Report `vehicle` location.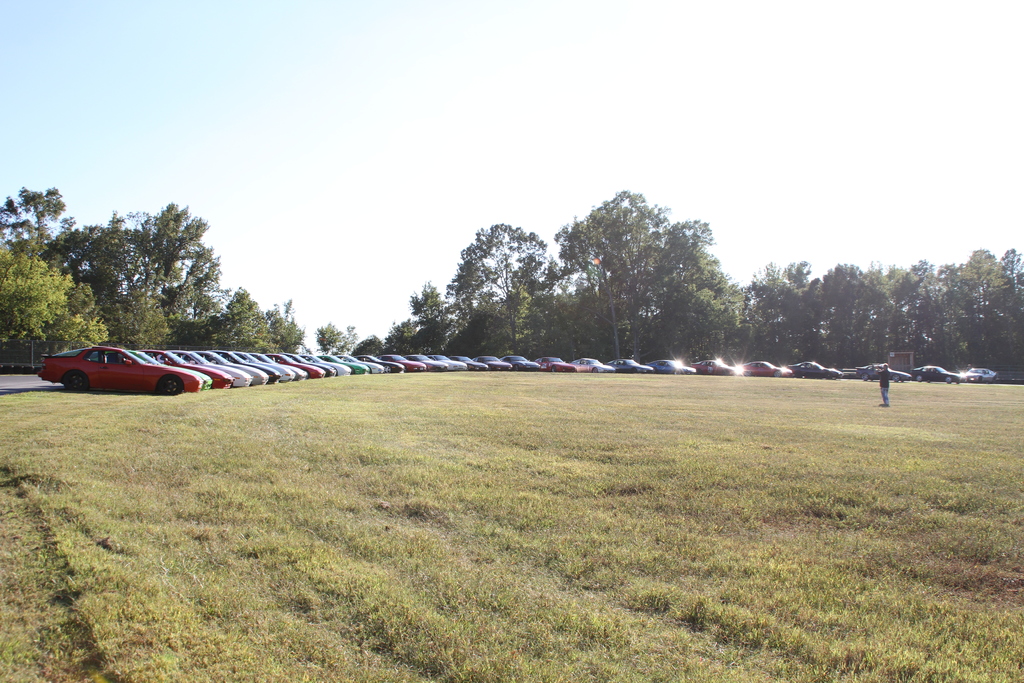
Report: locate(307, 355, 353, 369).
